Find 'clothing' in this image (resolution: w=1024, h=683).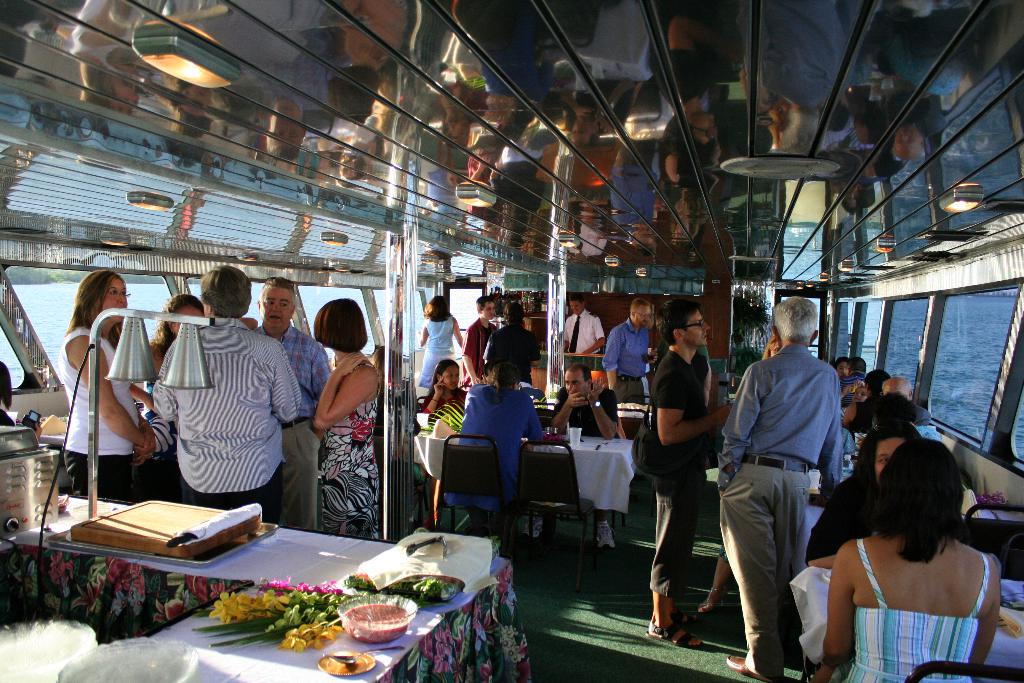
rect(420, 378, 464, 413).
